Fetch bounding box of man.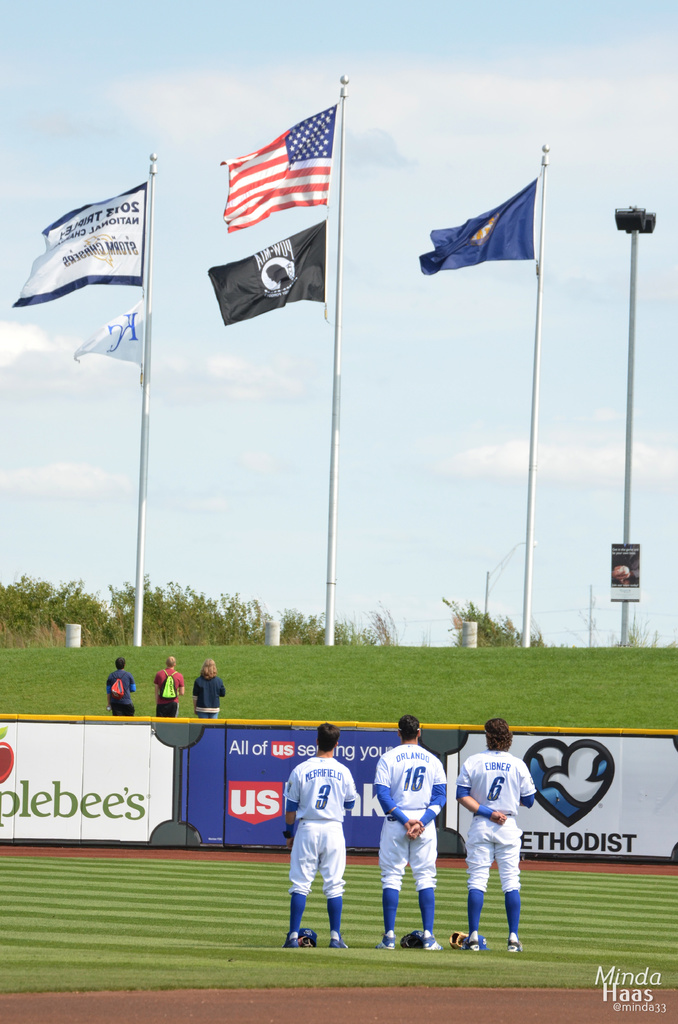
Bbox: Rect(456, 707, 542, 942).
